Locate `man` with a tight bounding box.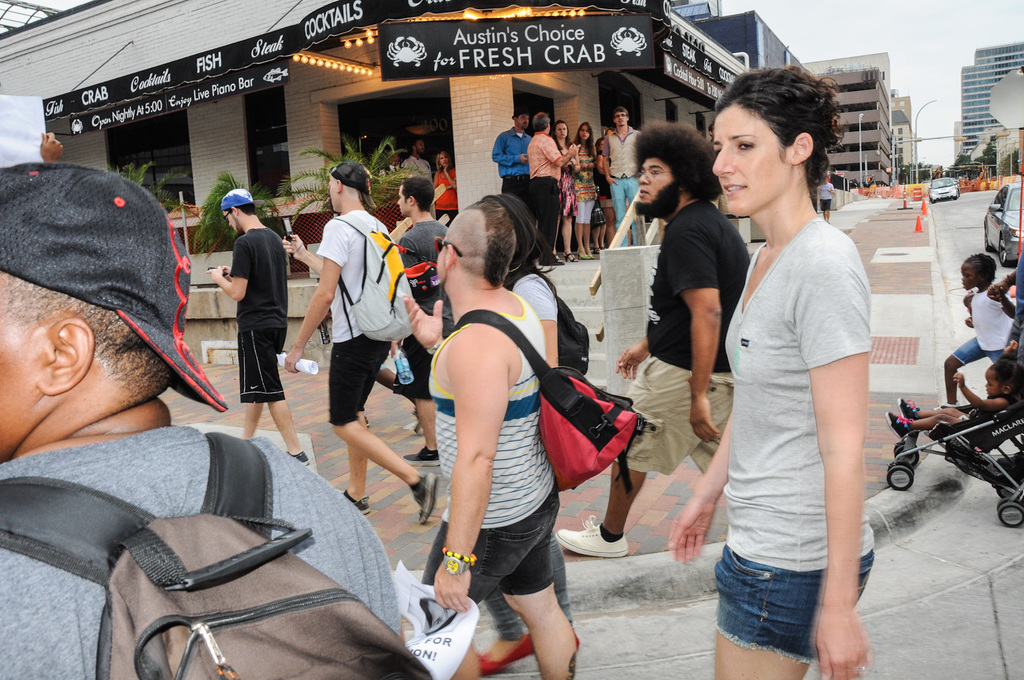
527 113 581 265.
